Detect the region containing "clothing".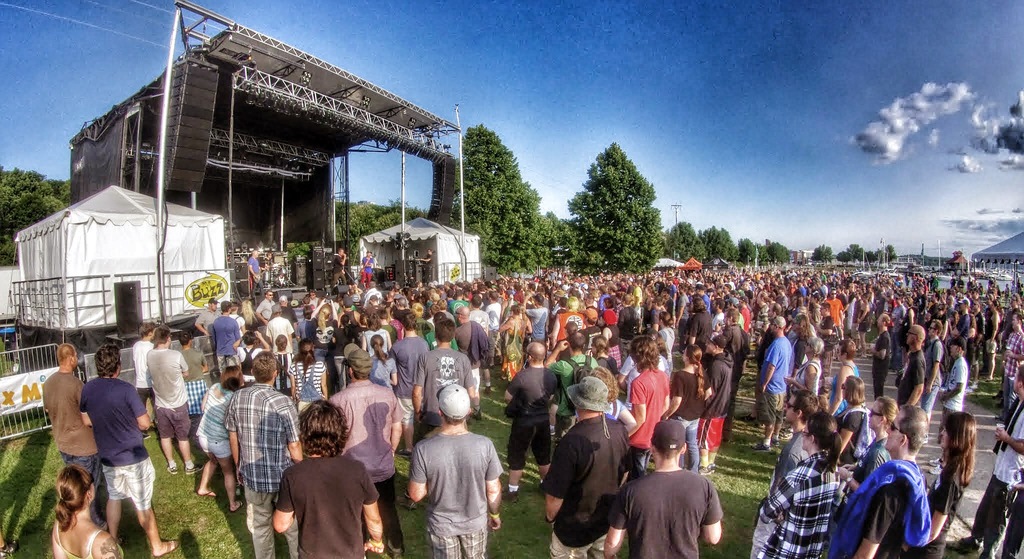
bbox=[543, 416, 631, 558].
